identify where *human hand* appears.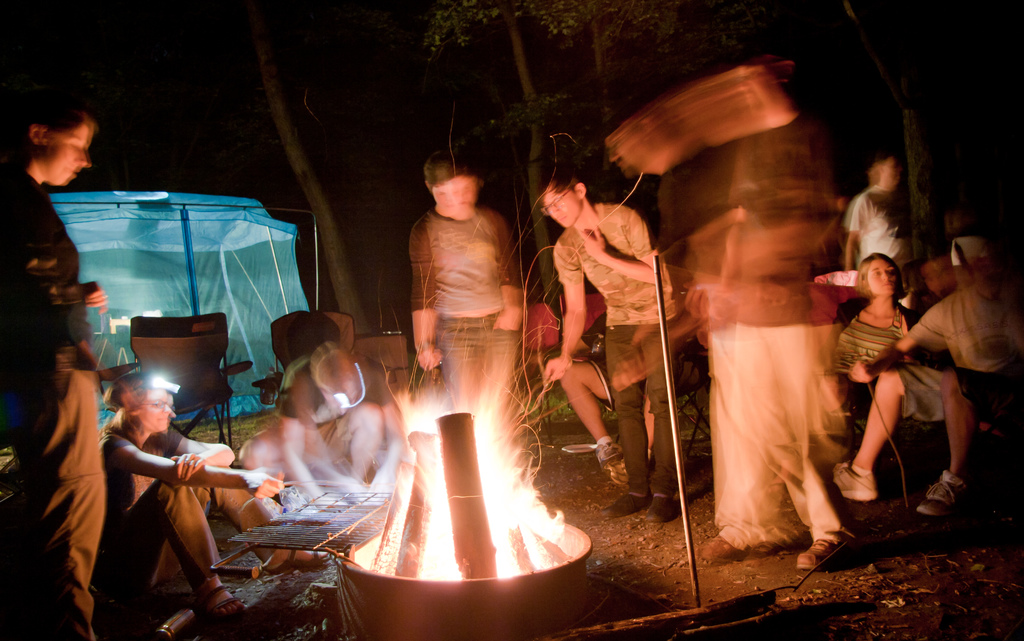
Appears at <bbox>847, 356, 881, 388</bbox>.
